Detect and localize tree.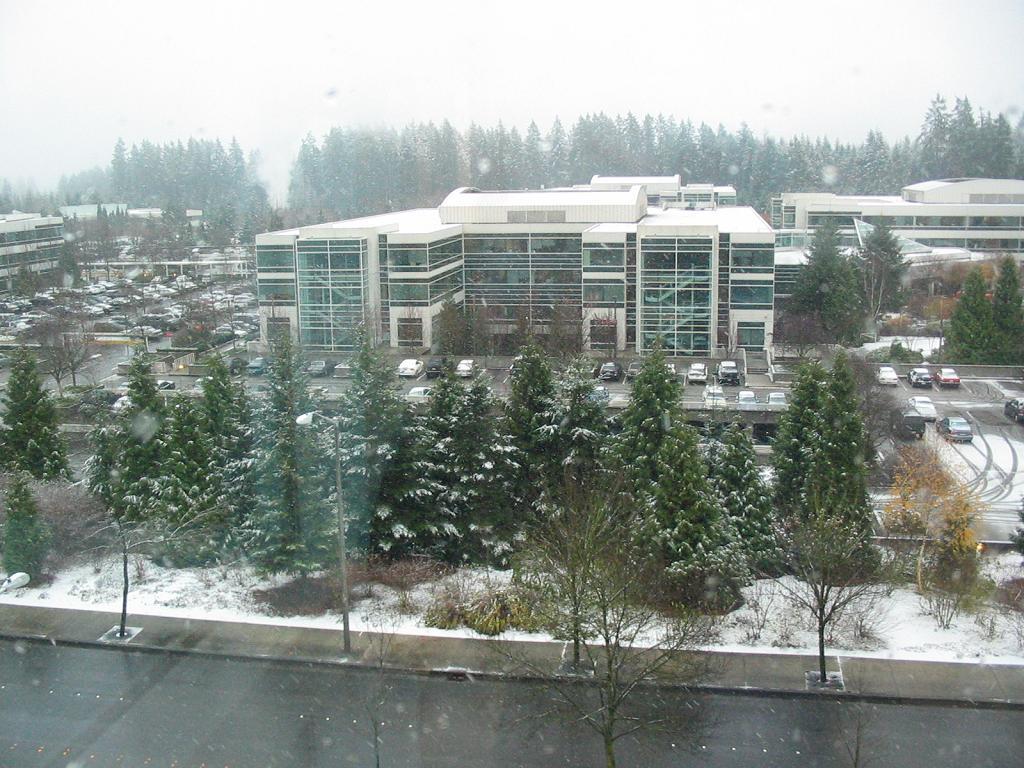
Localized at crop(458, 551, 713, 767).
